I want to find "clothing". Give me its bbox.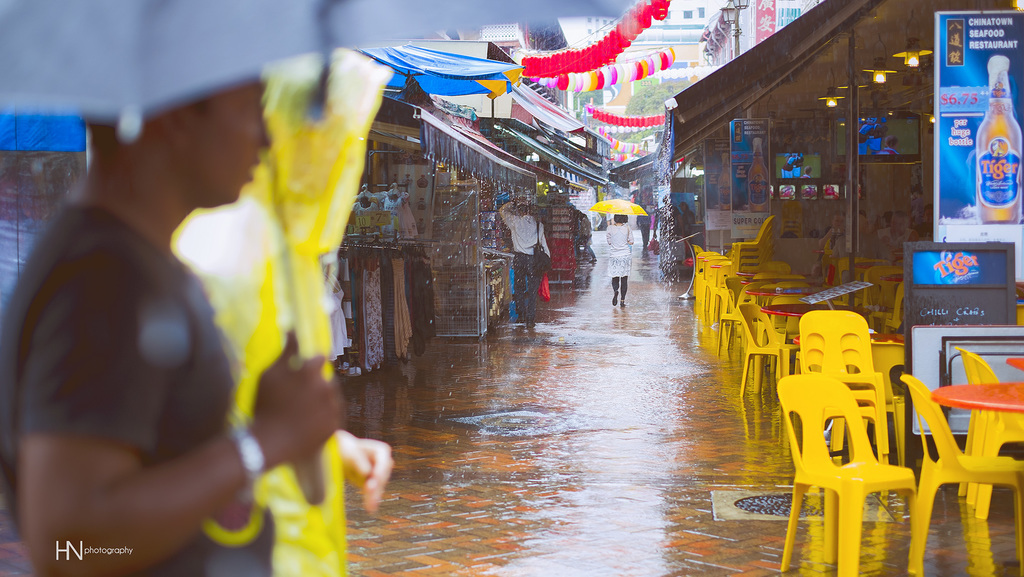
[682,210,692,241].
